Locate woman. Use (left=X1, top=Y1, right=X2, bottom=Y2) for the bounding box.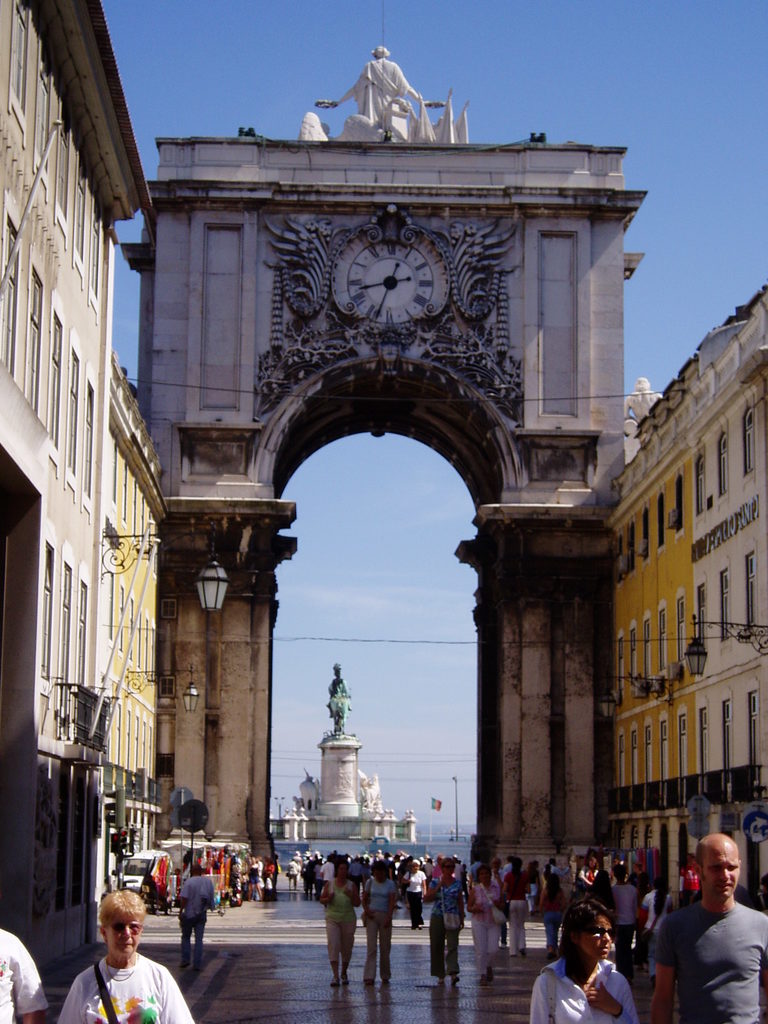
(left=559, top=895, right=653, bottom=1021).
